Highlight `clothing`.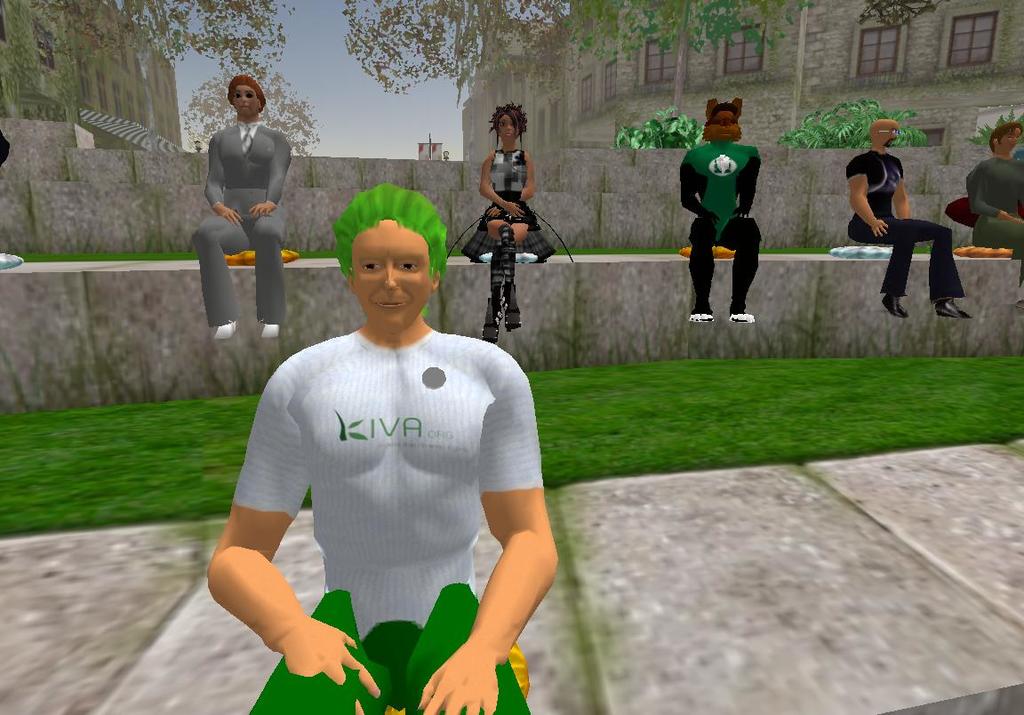
Highlighted region: bbox=[843, 144, 963, 301].
